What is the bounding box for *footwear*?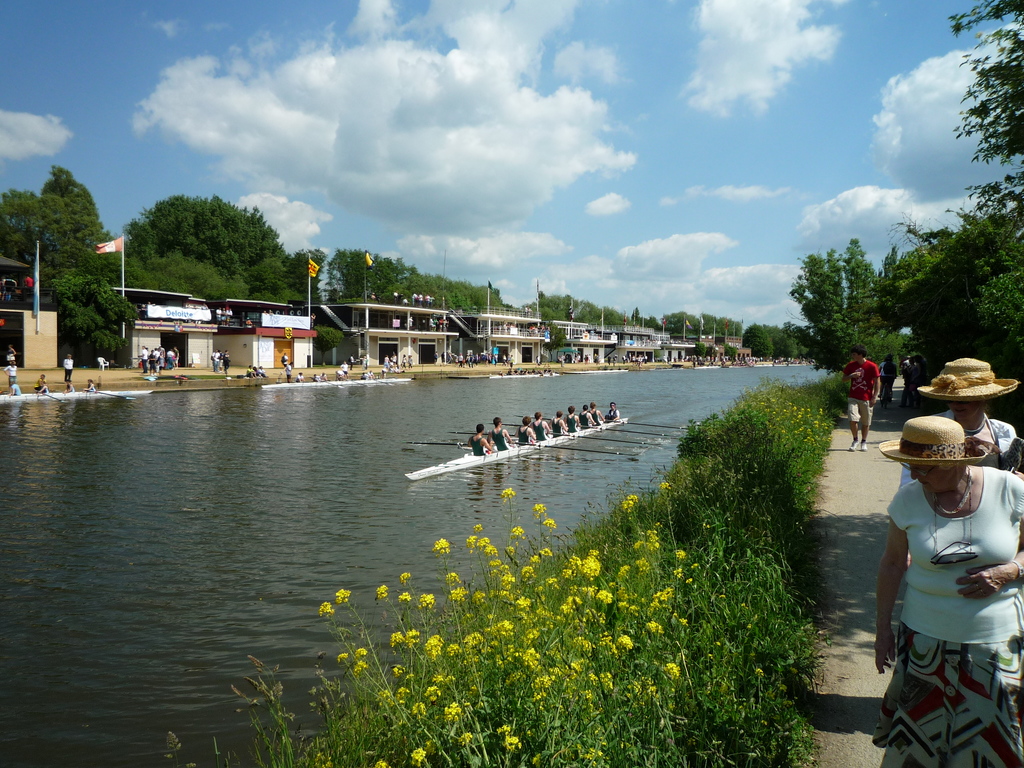
383,376,385,378.
